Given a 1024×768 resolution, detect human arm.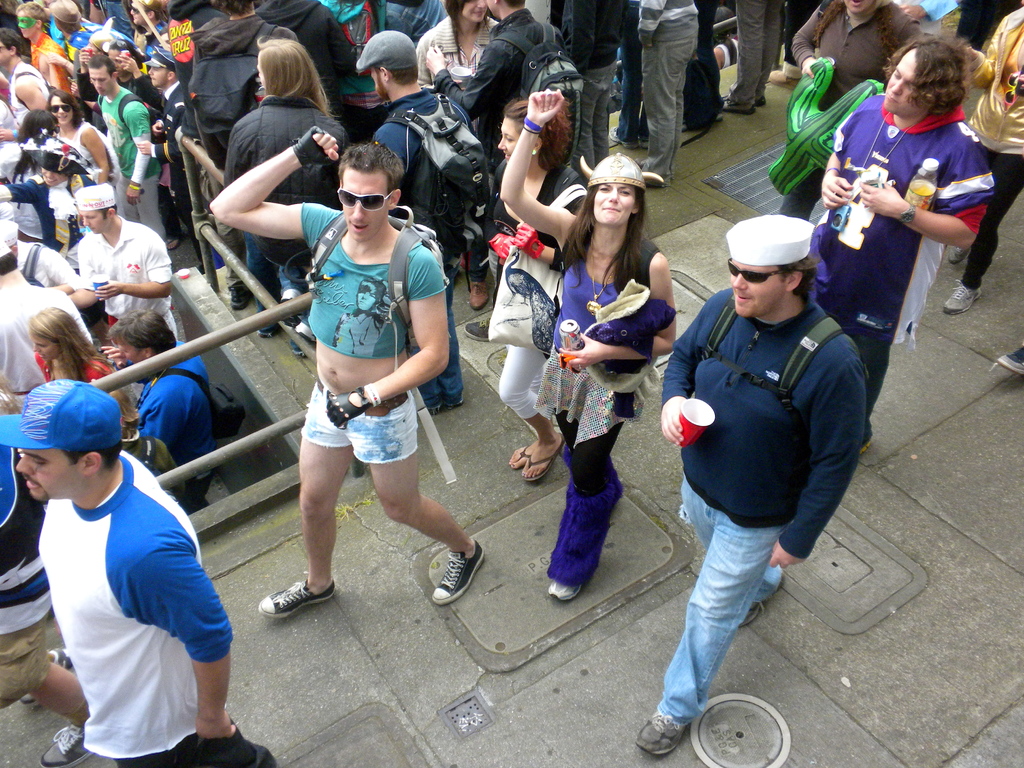
x1=132, y1=97, x2=194, y2=163.
